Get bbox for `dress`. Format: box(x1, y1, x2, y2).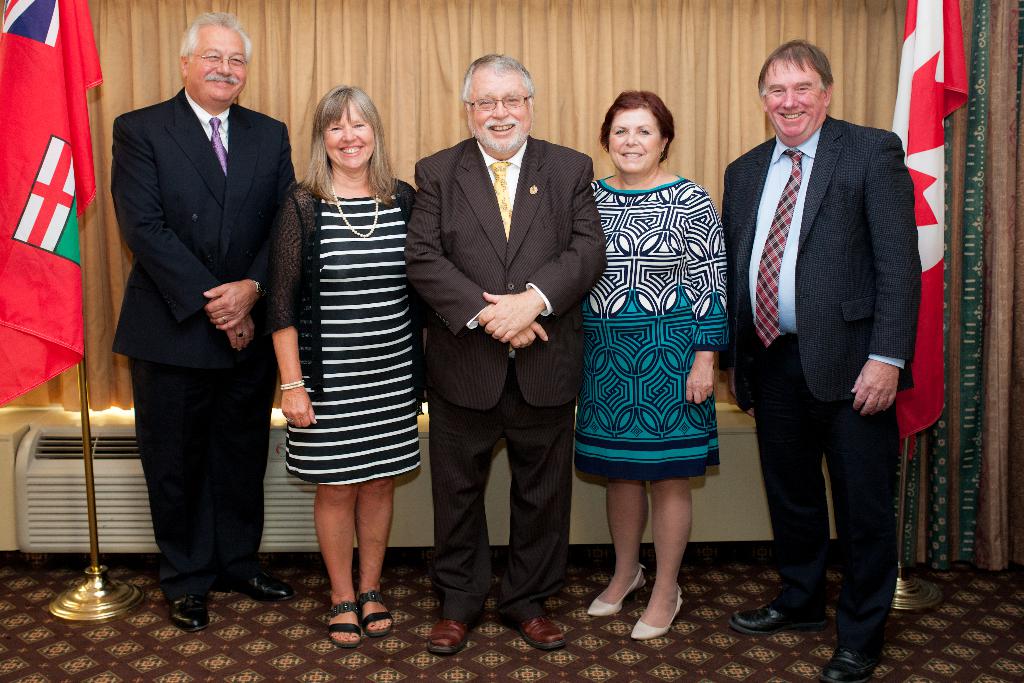
box(287, 174, 420, 488).
